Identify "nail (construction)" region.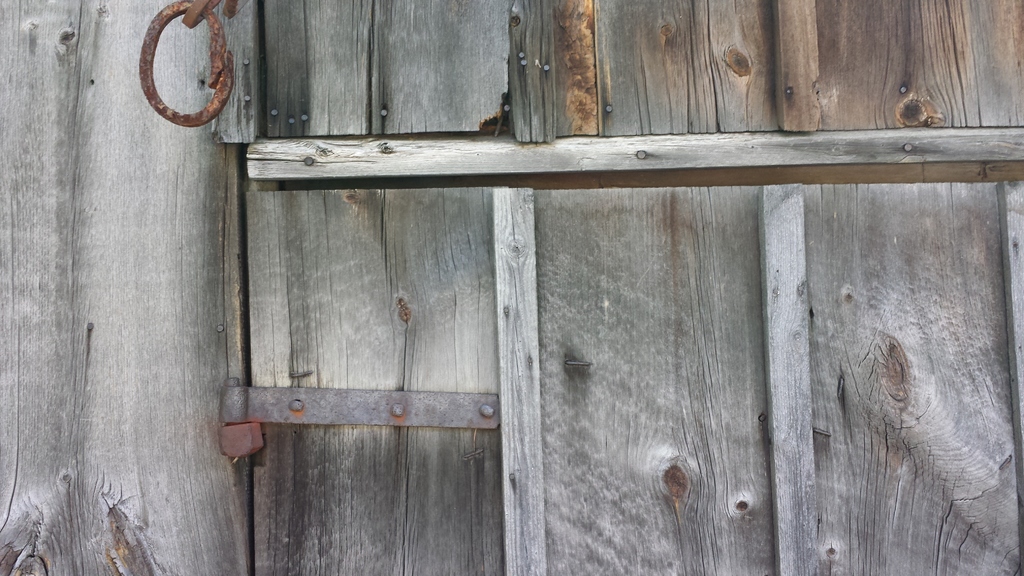
Region: box=[504, 105, 510, 110].
